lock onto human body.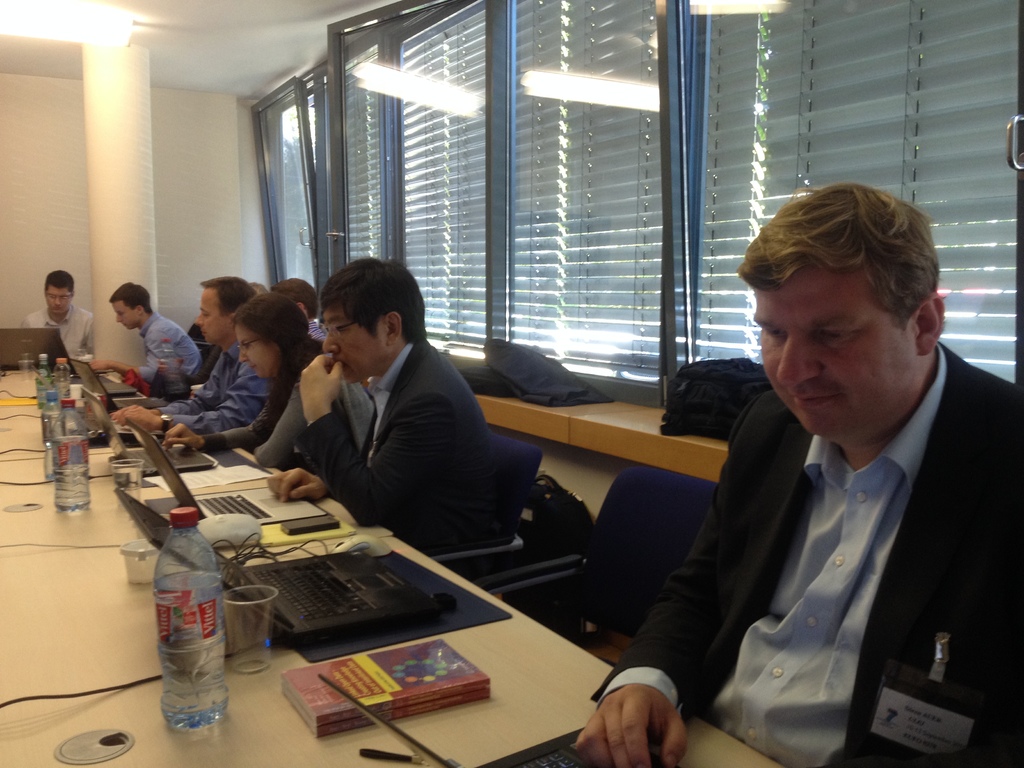
Locked: locate(160, 289, 381, 471).
